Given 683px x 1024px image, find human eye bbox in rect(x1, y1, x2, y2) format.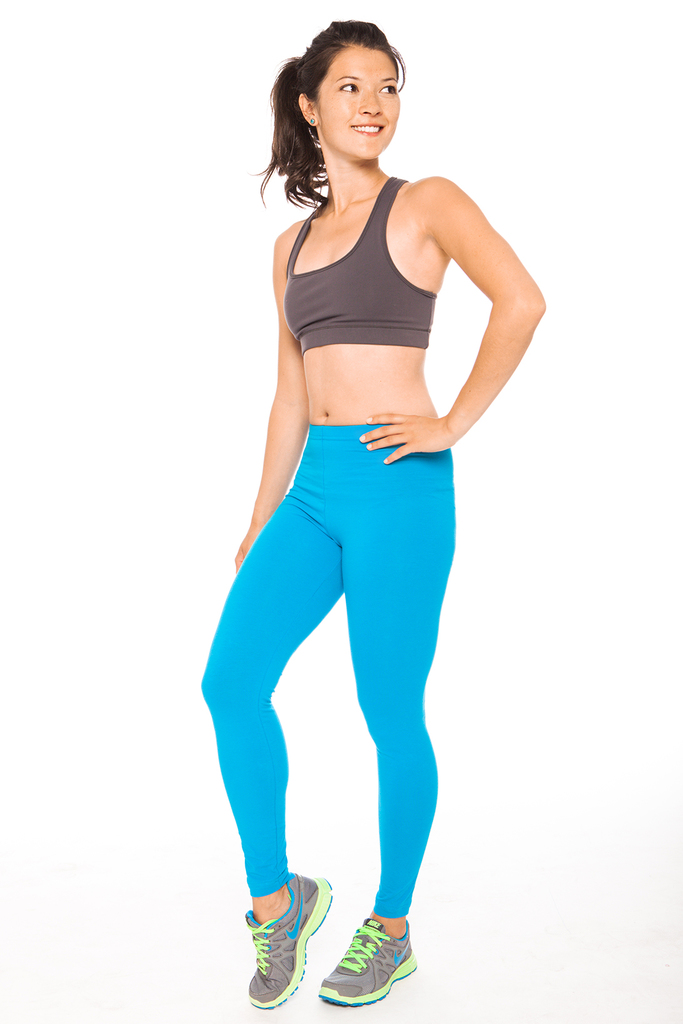
rect(376, 81, 399, 97).
